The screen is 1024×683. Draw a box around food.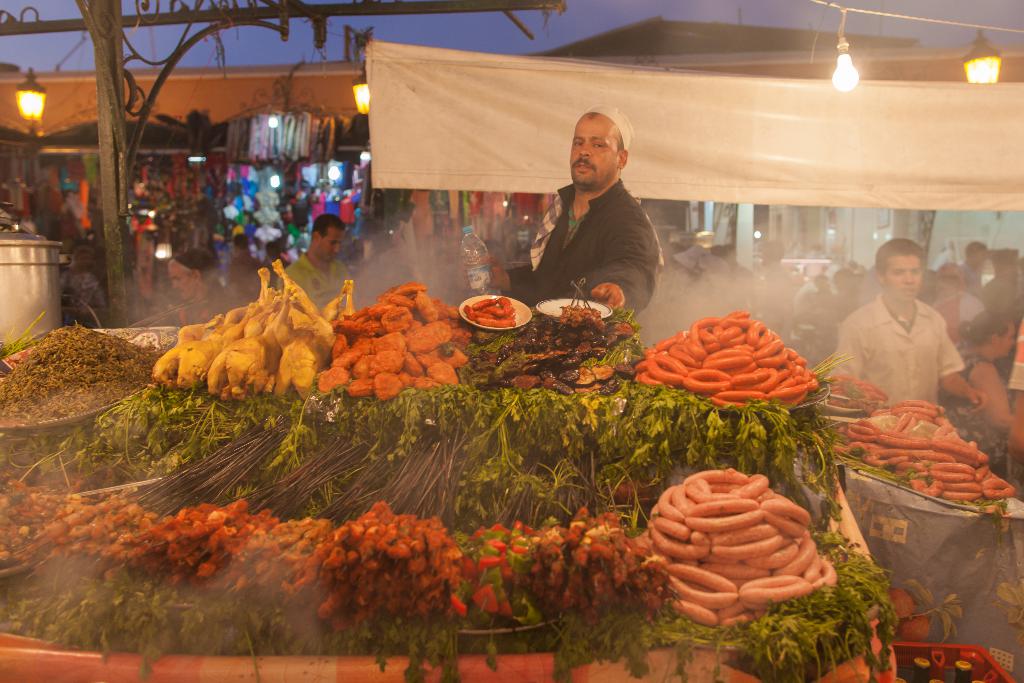
0 260 1016 682.
